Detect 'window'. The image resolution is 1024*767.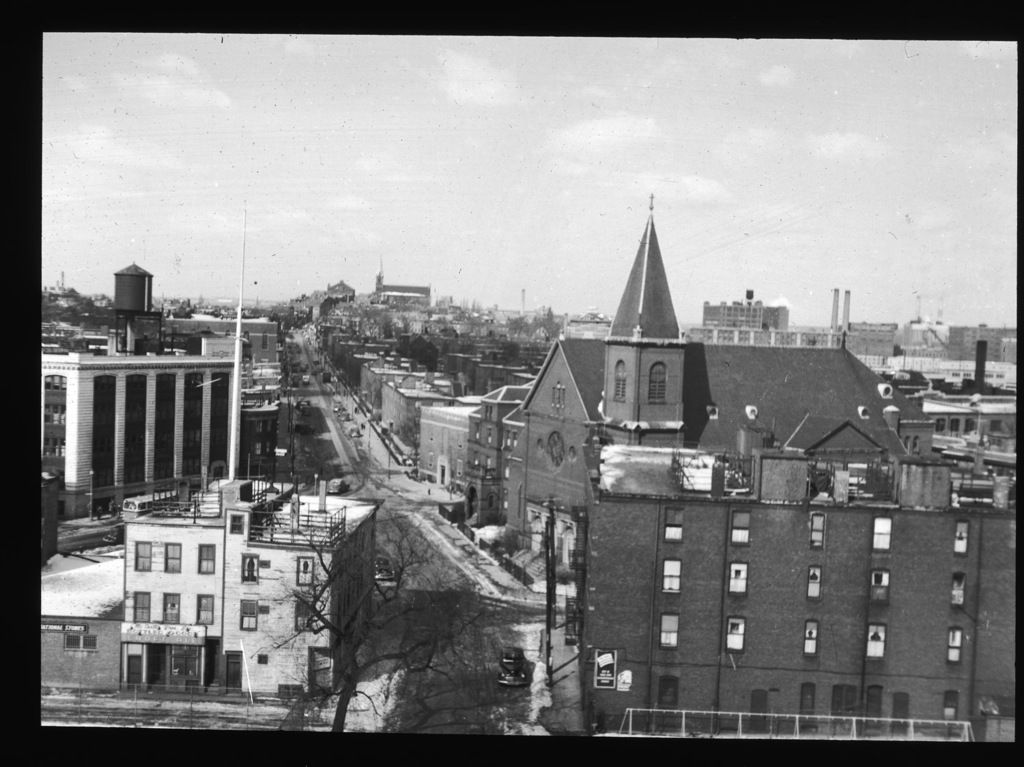
rect(661, 557, 683, 596).
